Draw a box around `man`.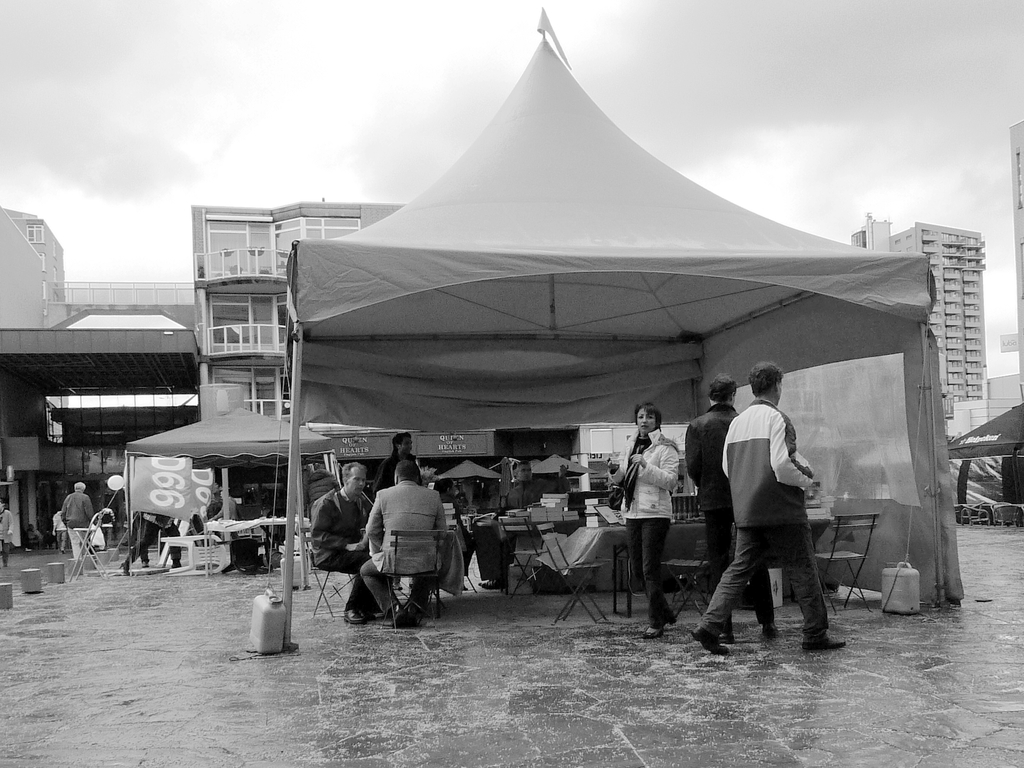
{"x1": 311, "y1": 459, "x2": 369, "y2": 623}.
